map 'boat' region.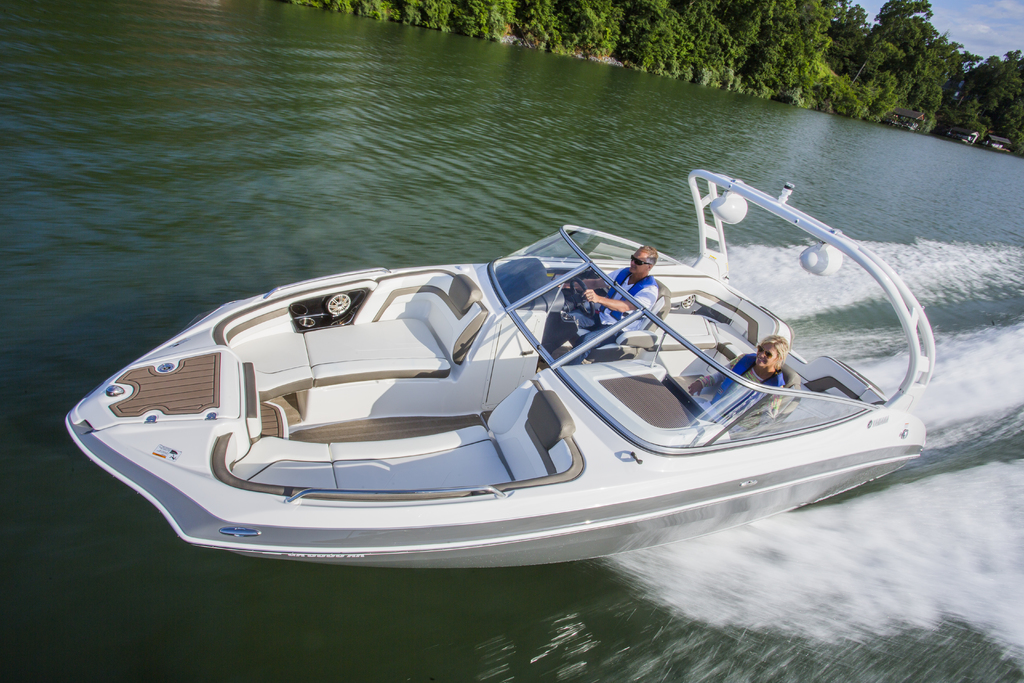
Mapped to bbox=(69, 170, 932, 566).
